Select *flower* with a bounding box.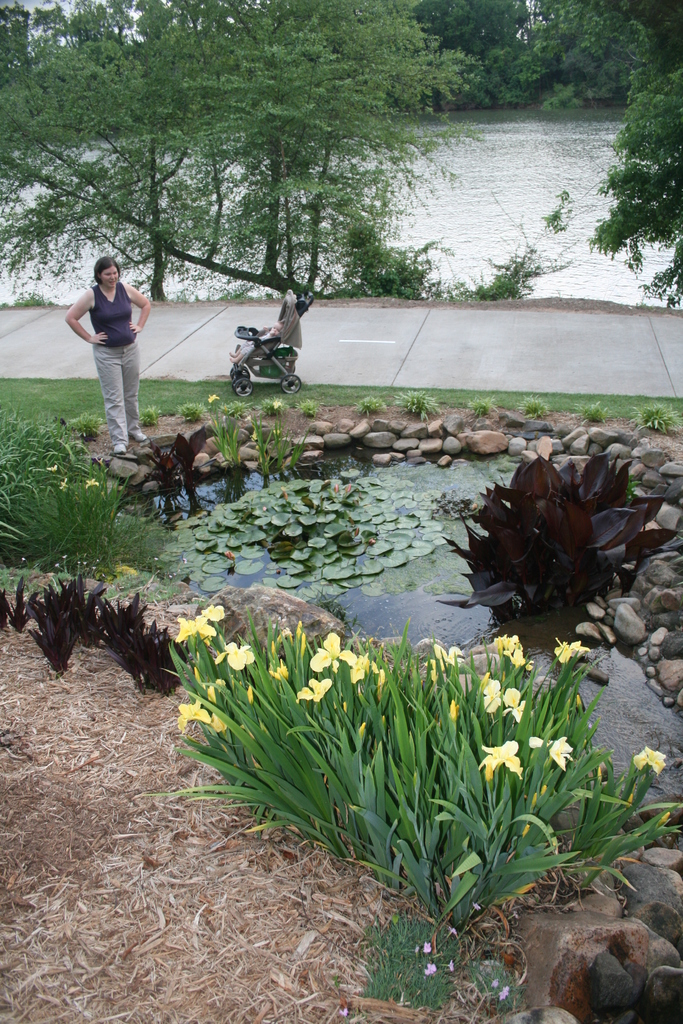
BBox(339, 652, 374, 686).
